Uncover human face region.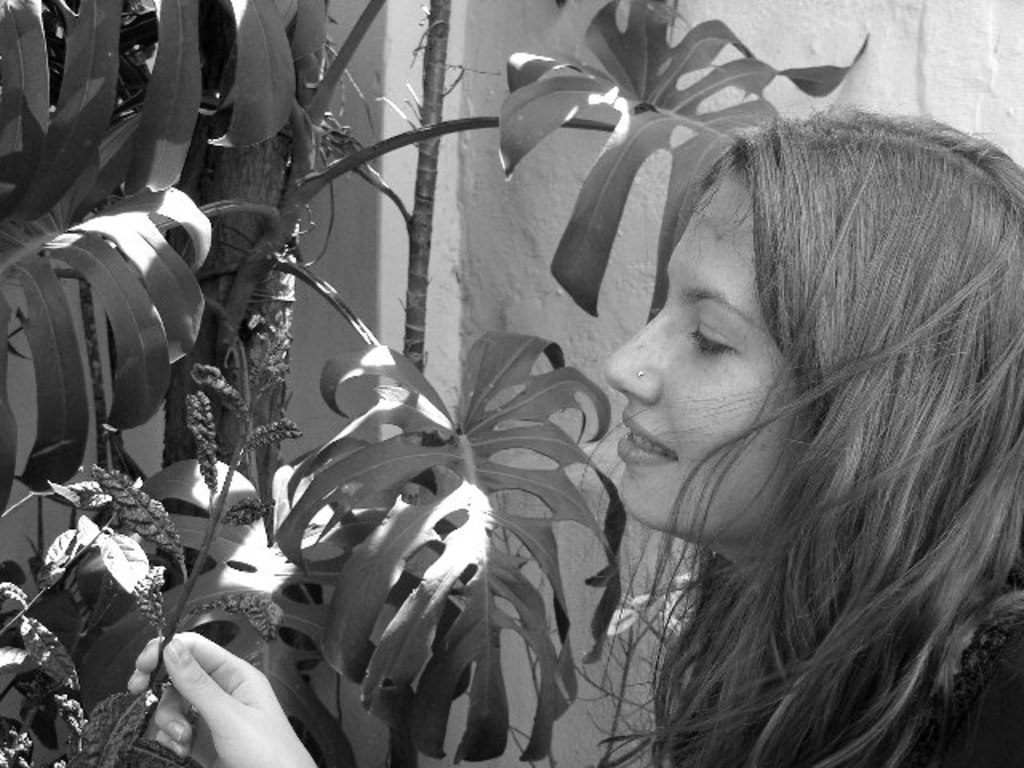
Uncovered: l=618, t=168, r=802, b=530.
